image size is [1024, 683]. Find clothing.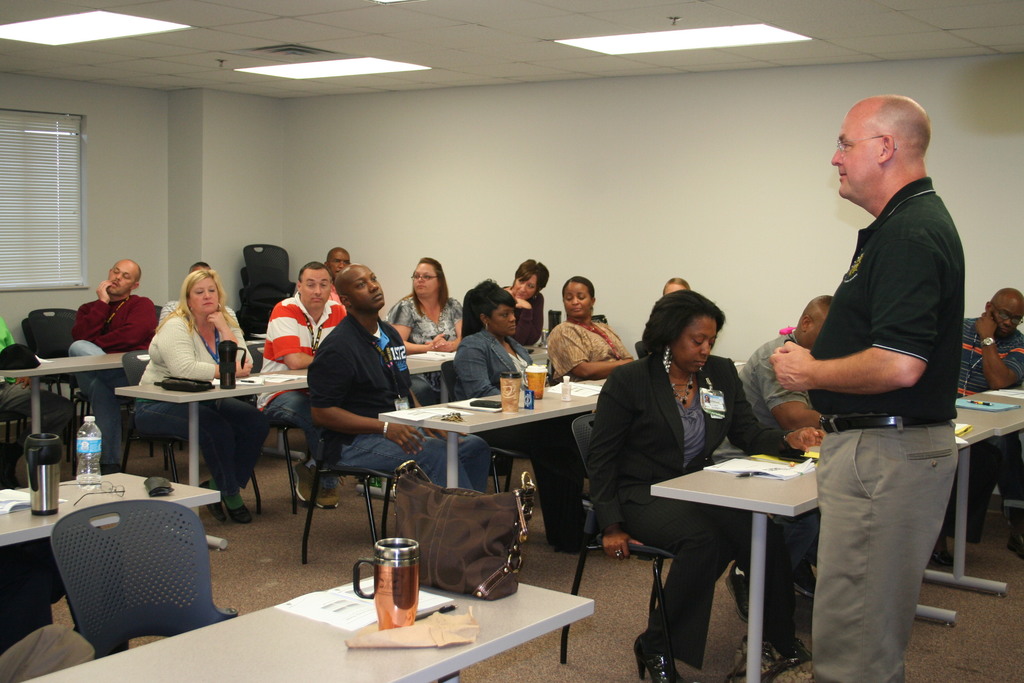
<box>310,309,494,490</box>.
